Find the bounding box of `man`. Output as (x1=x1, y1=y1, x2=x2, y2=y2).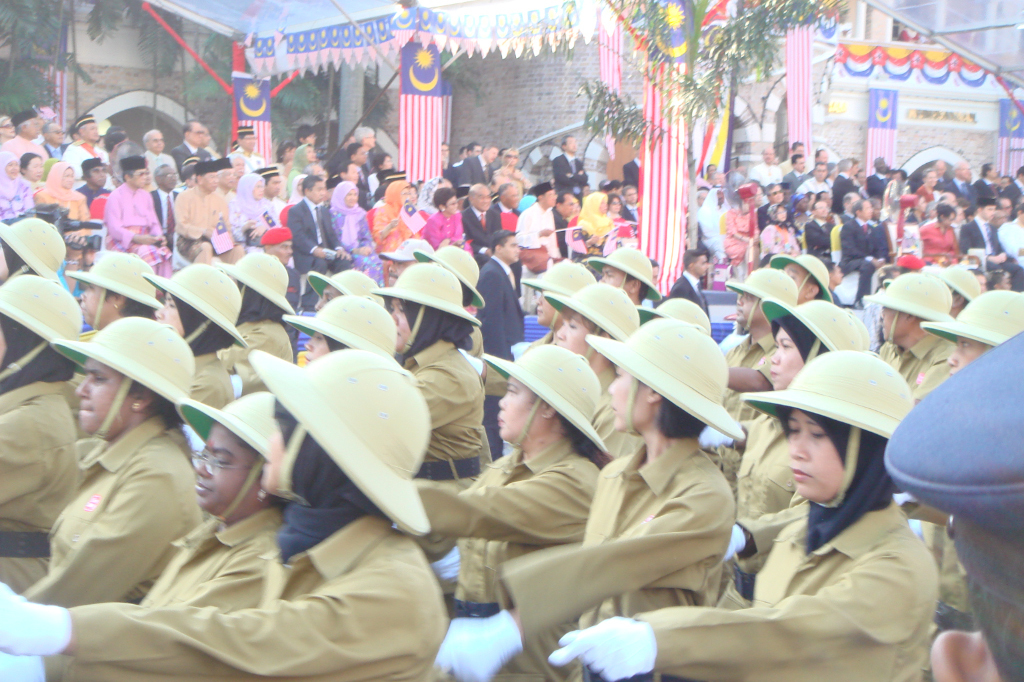
(x1=817, y1=256, x2=844, y2=303).
